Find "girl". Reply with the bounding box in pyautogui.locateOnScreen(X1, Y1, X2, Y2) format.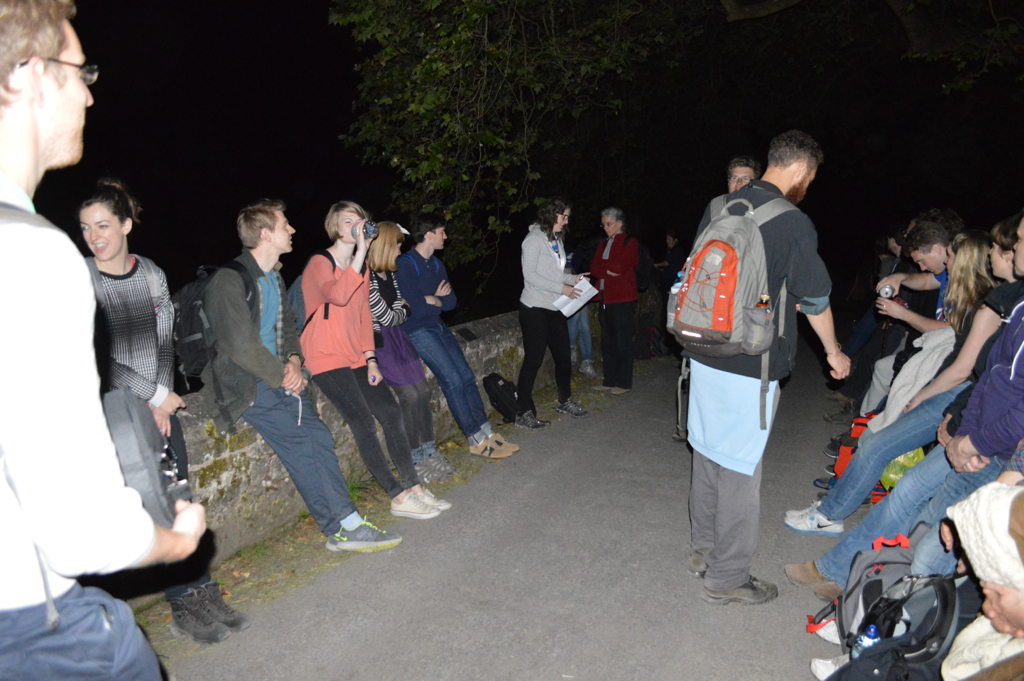
pyautogui.locateOnScreen(513, 197, 592, 431).
